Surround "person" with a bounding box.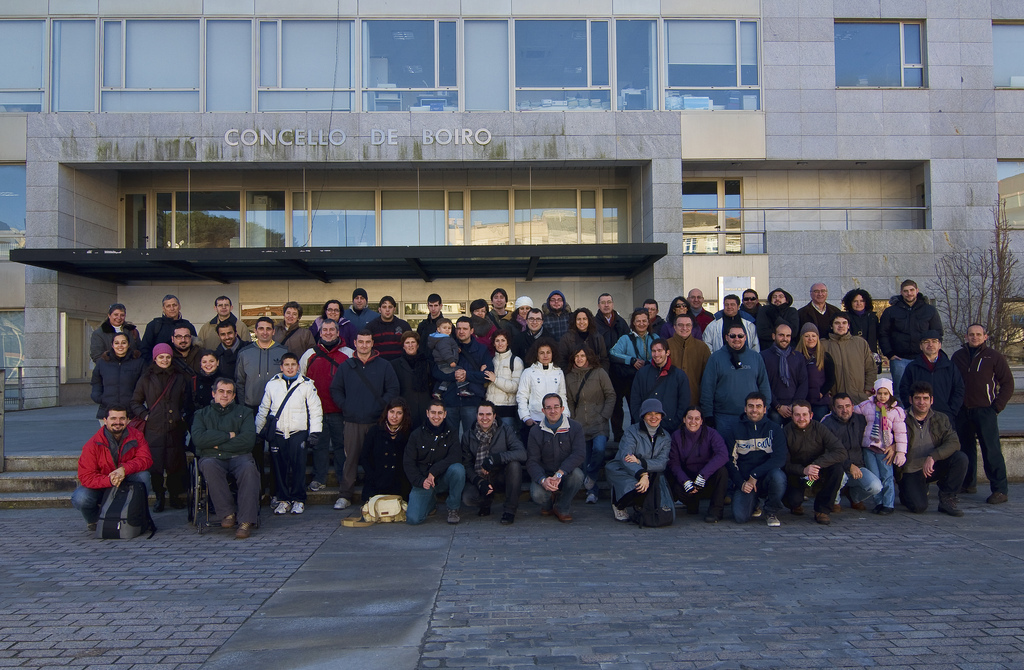
[432,317,476,395].
